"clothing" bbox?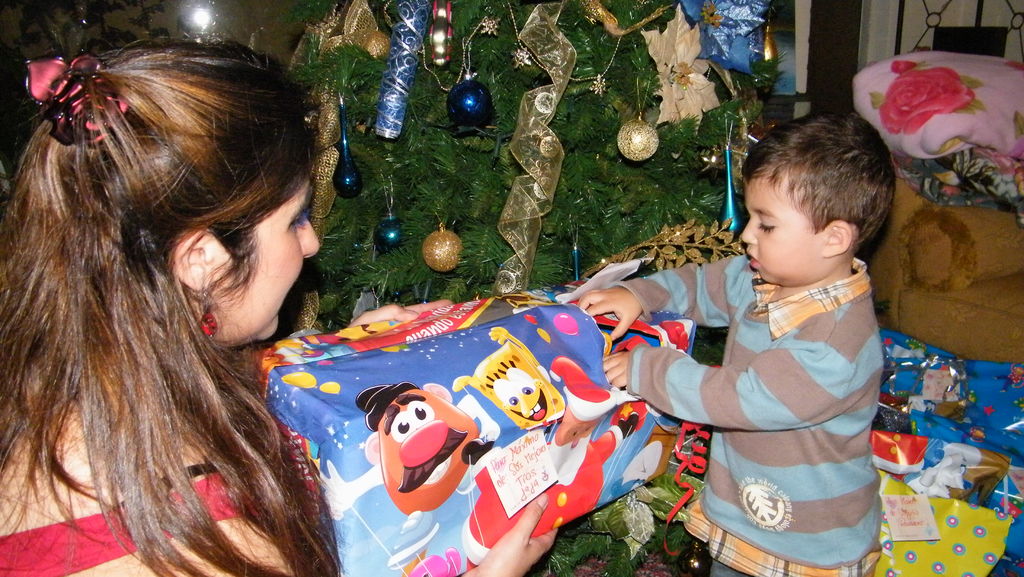
x1=613 y1=254 x2=886 y2=576
